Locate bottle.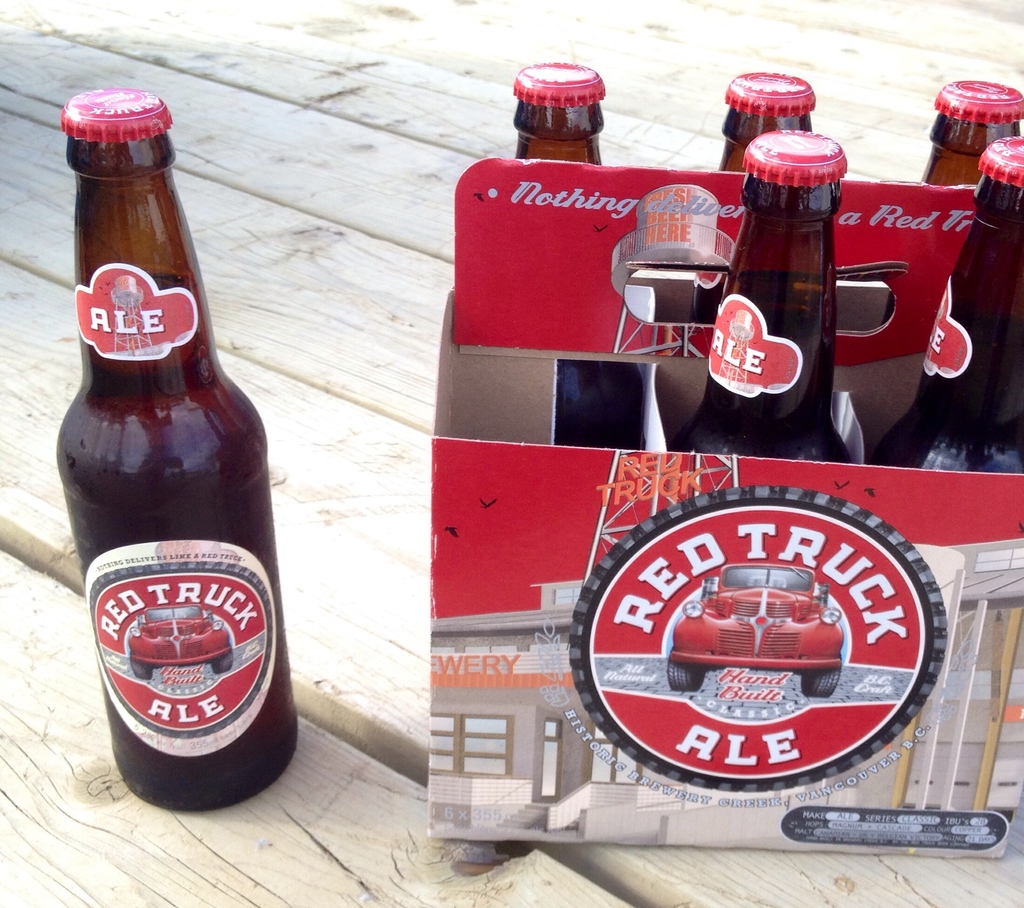
Bounding box: <bbox>57, 85, 300, 813</bbox>.
